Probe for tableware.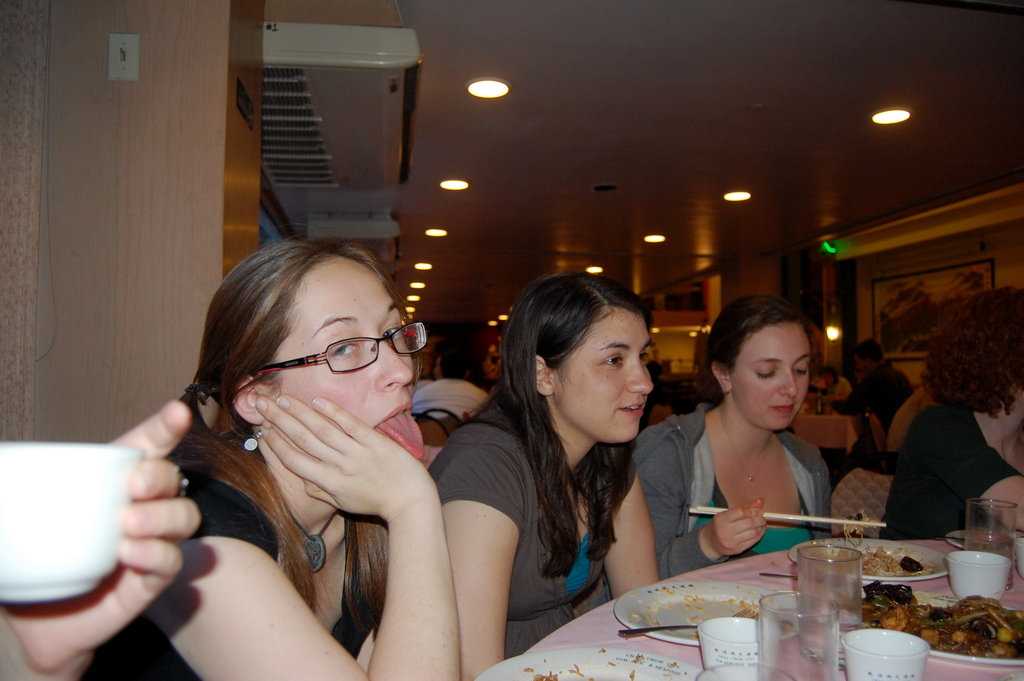
Probe result: [696,614,783,680].
